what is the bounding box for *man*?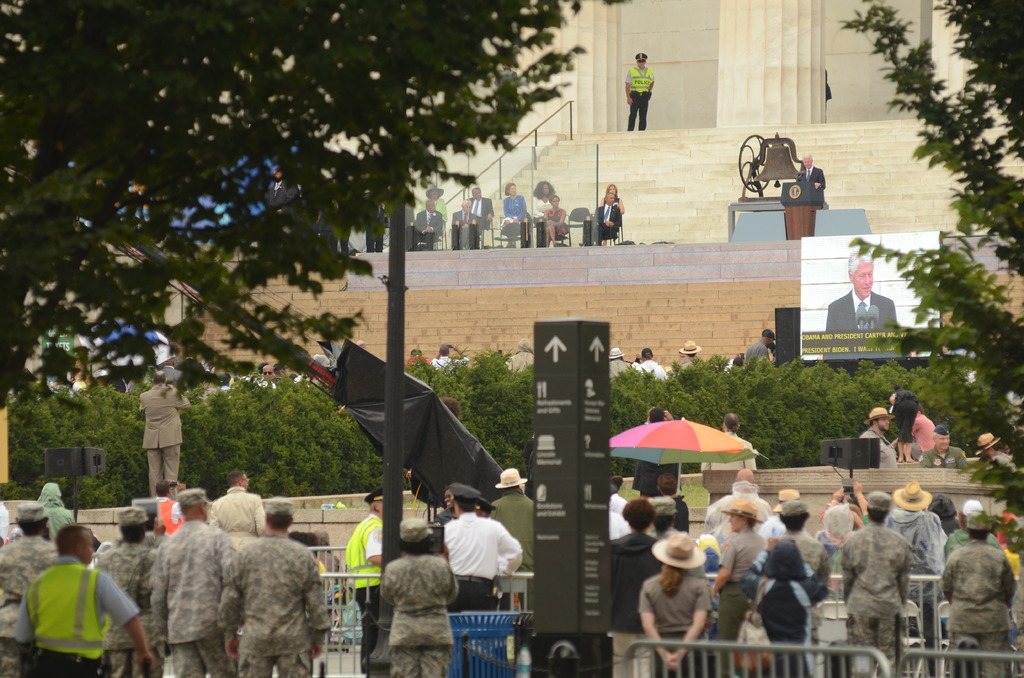
l=798, t=152, r=827, b=190.
